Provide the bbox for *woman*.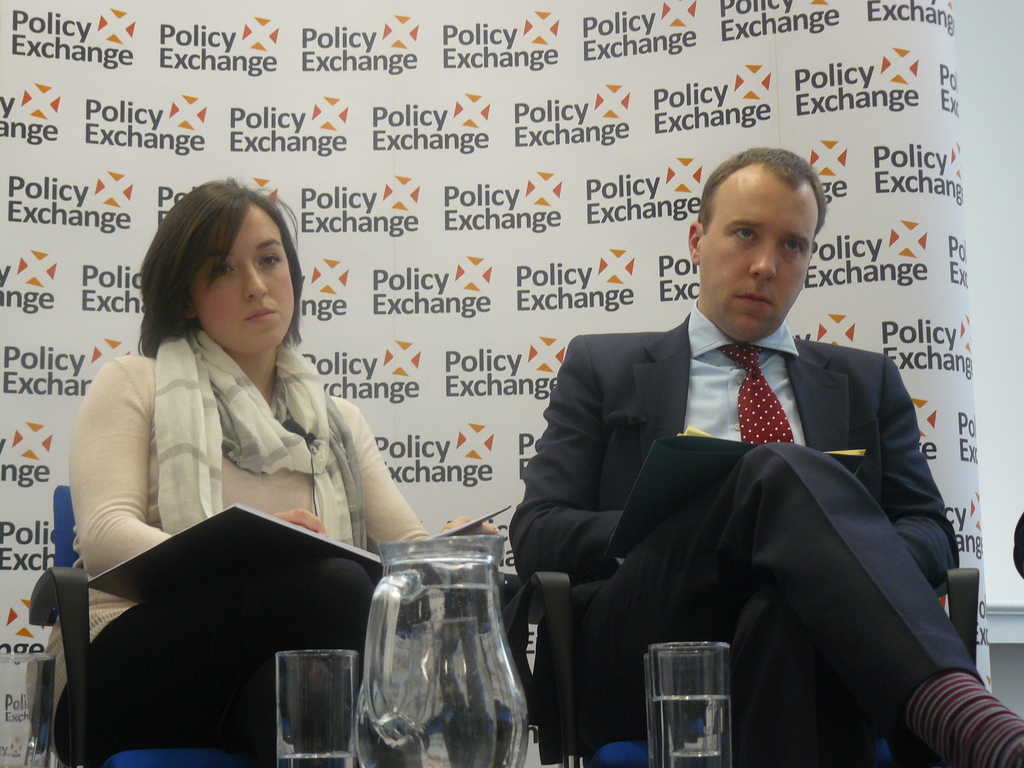
97, 227, 472, 703.
